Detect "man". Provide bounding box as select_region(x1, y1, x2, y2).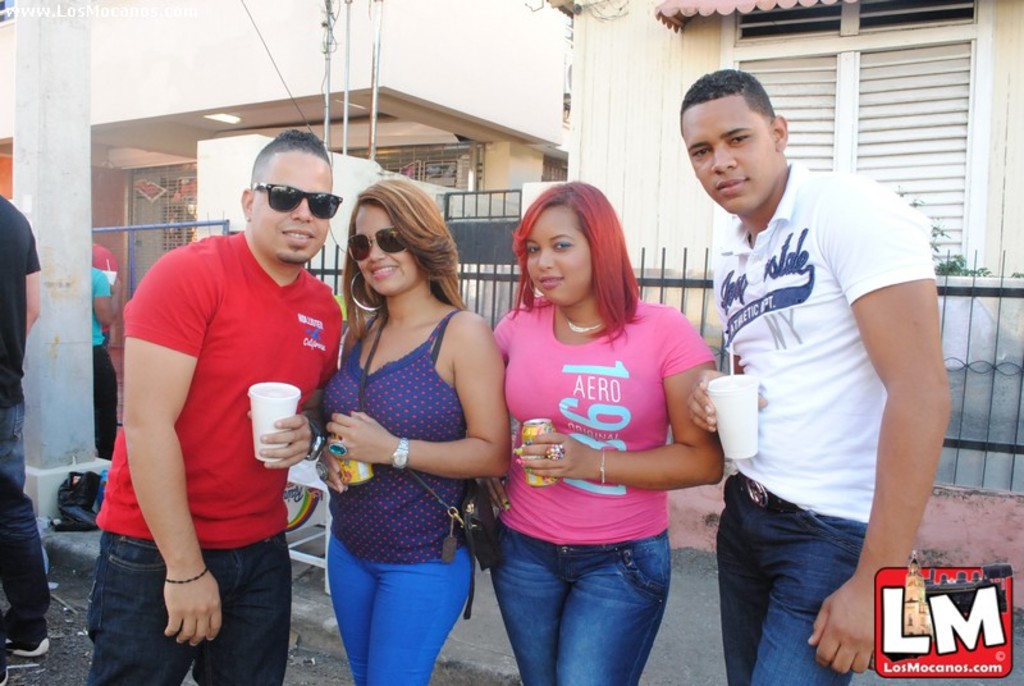
select_region(678, 68, 950, 685).
